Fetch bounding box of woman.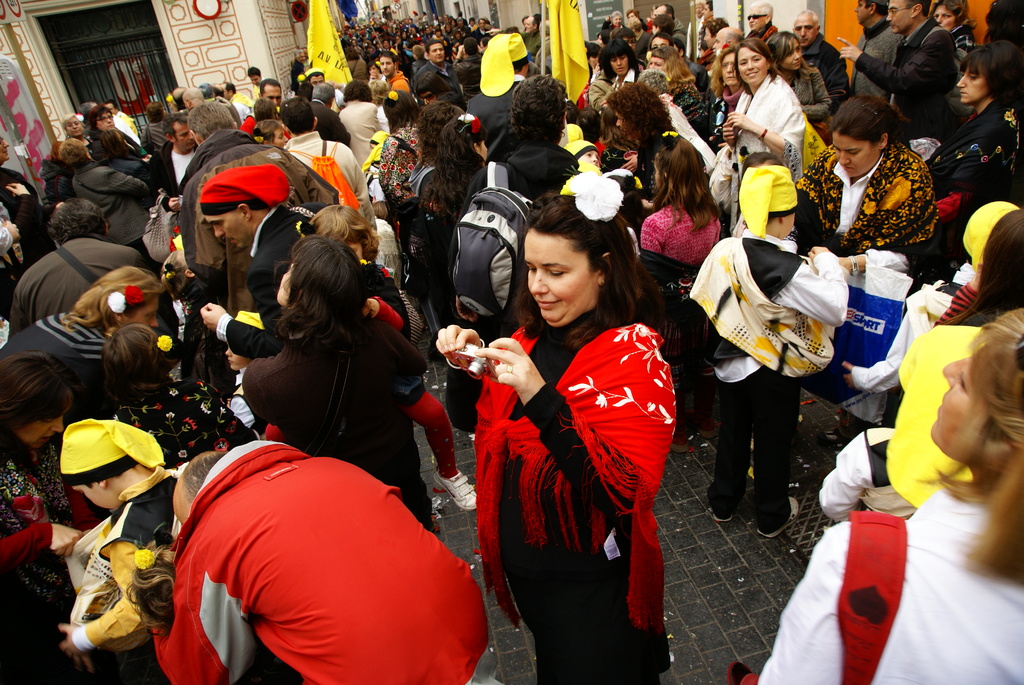
Bbox: detection(54, 132, 154, 264).
